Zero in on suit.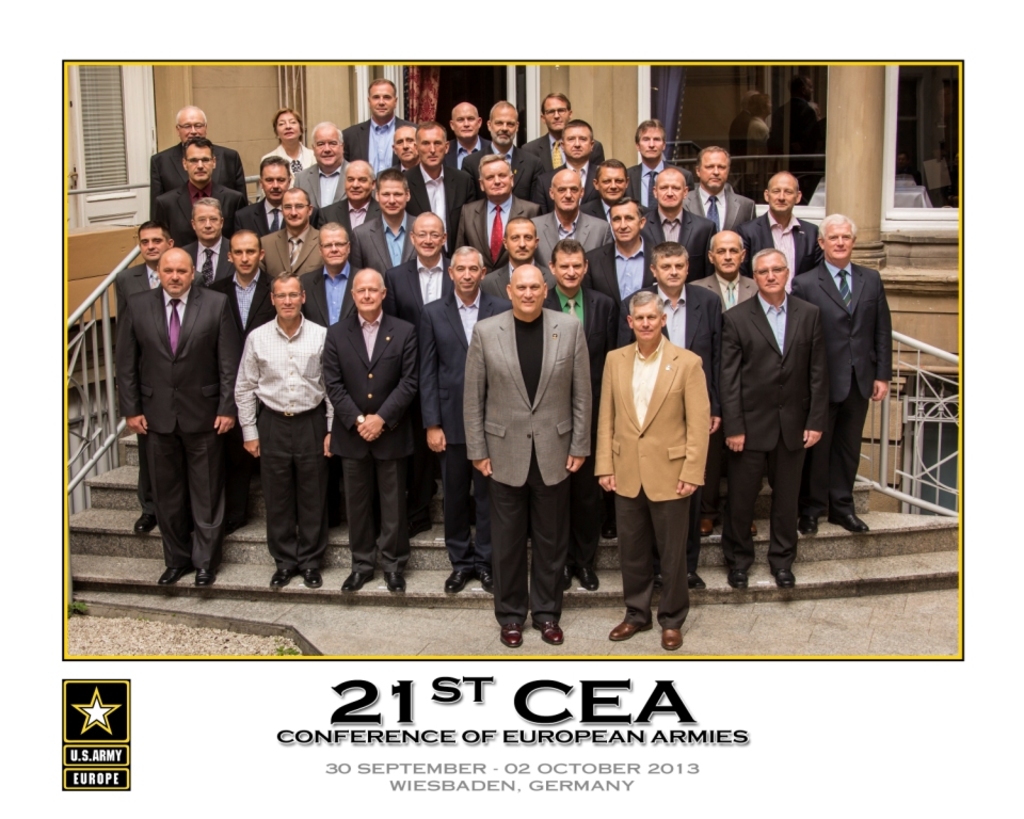
Zeroed in: bbox=(263, 224, 325, 284).
